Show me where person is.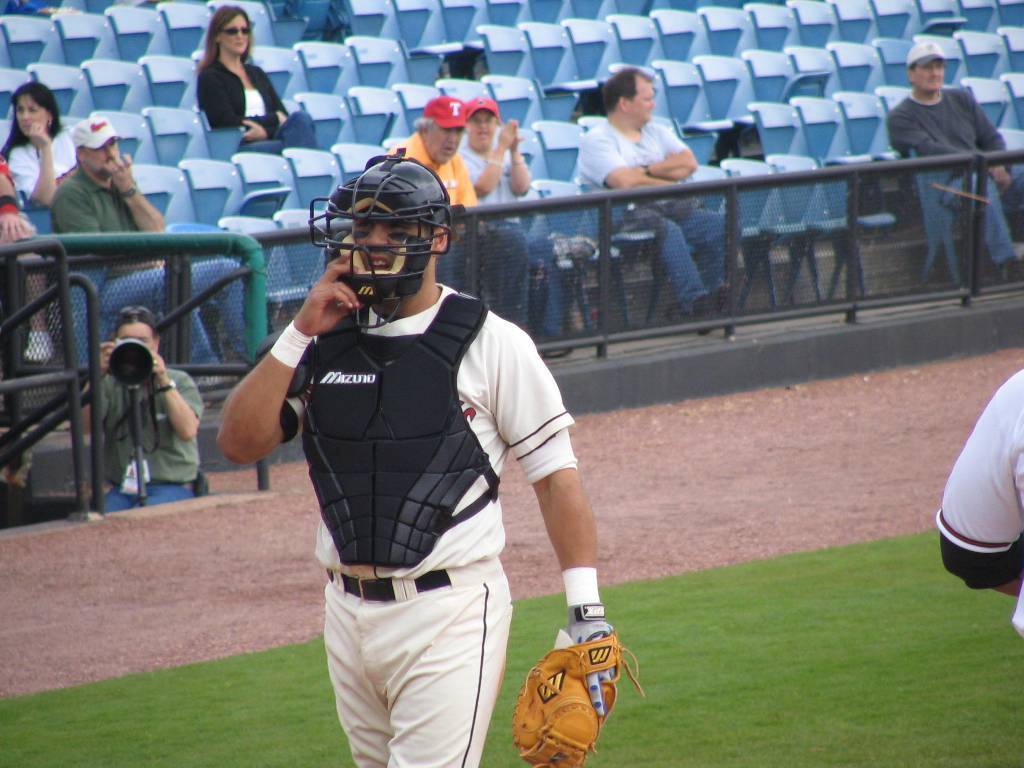
person is at 78, 304, 204, 513.
